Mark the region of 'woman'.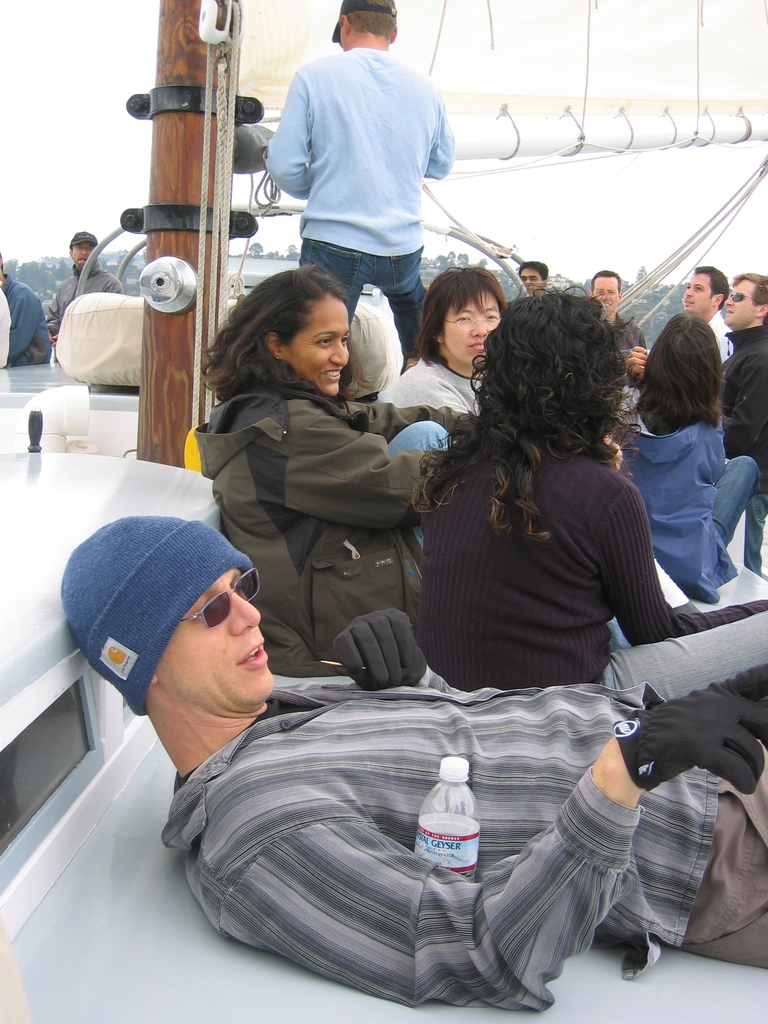
Region: <bbox>172, 238, 619, 674</bbox>.
